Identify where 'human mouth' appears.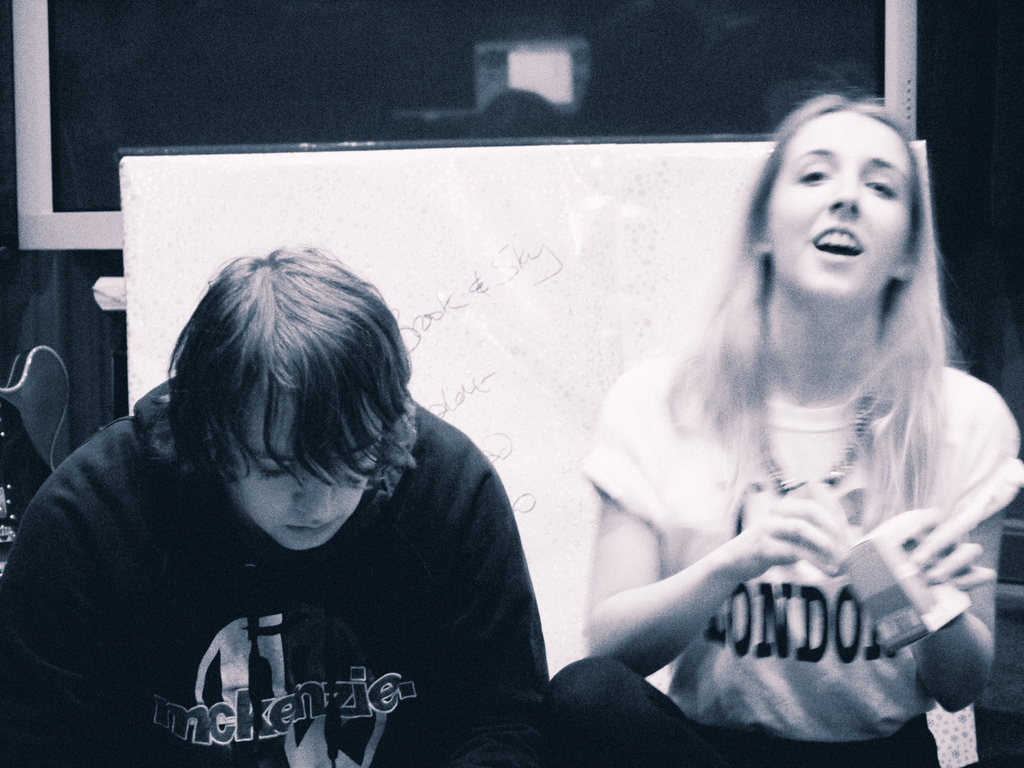
Appears at 287/517/342/537.
